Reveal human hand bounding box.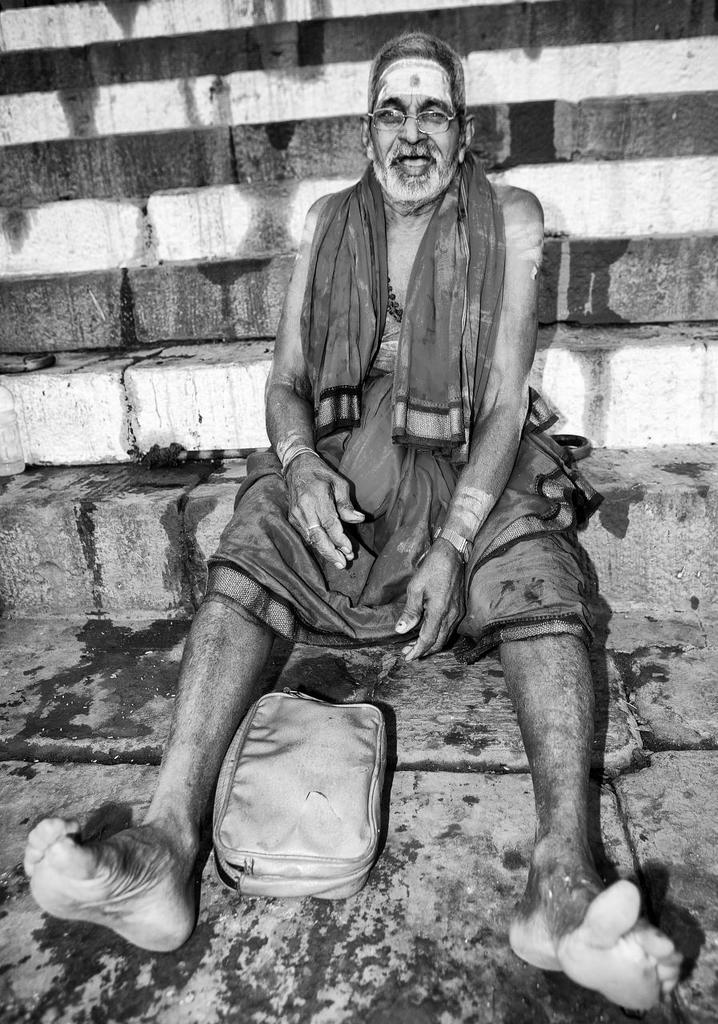
Revealed: rect(388, 551, 469, 665).
